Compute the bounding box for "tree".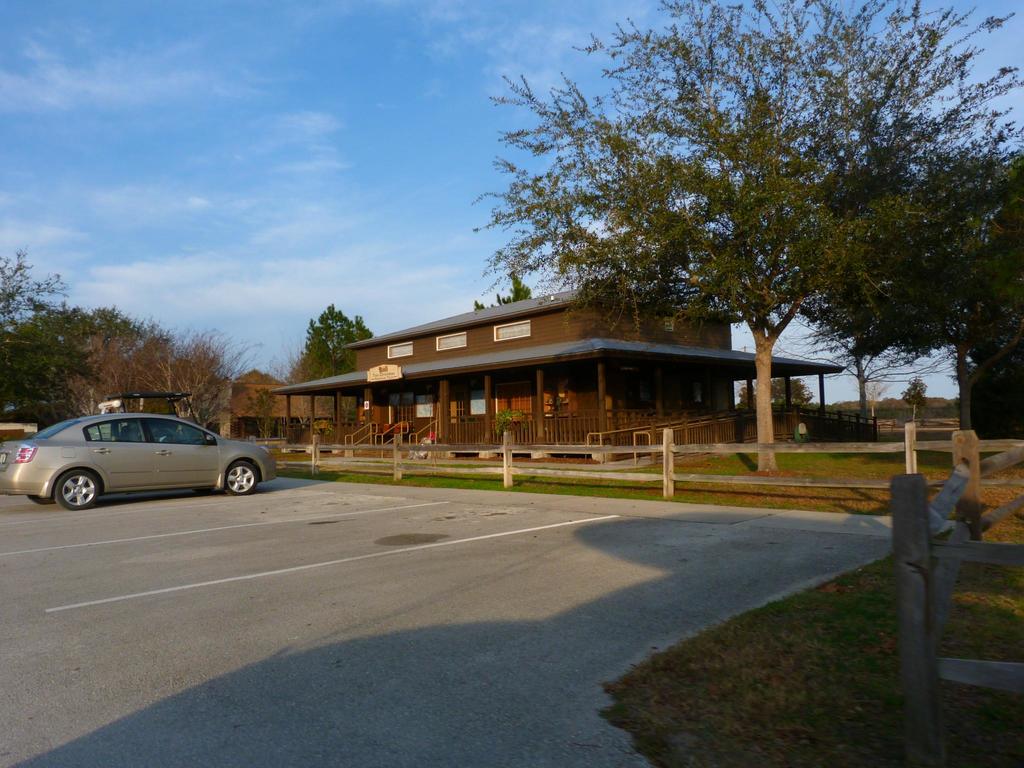
<region>74, 333, 186, 410</region>.
